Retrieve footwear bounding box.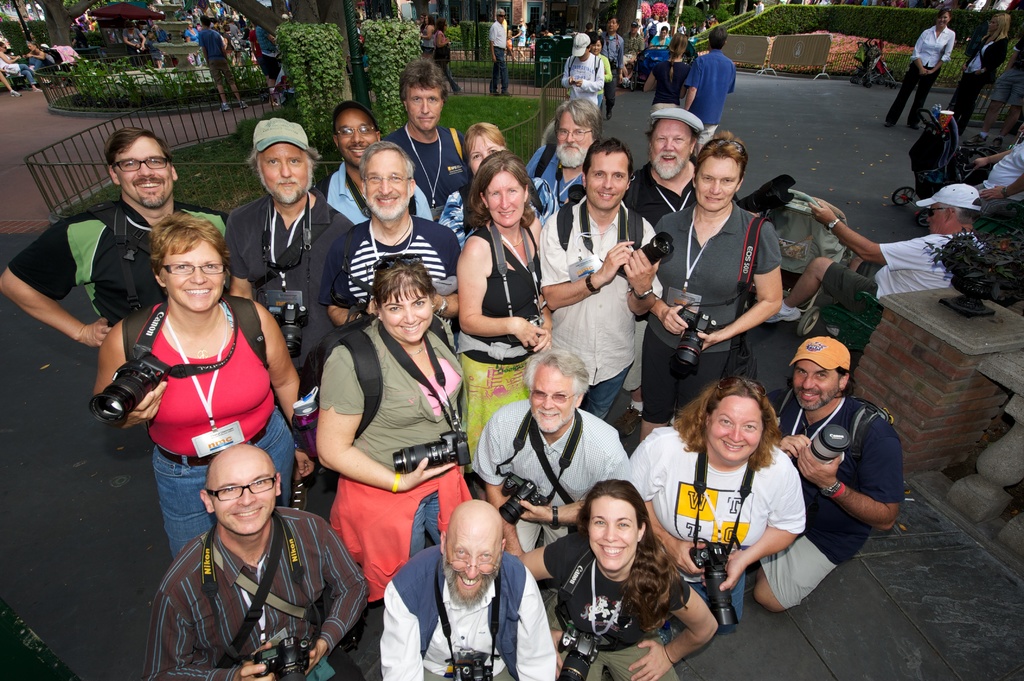
Bounding box: [237, 100, 250, 112].
